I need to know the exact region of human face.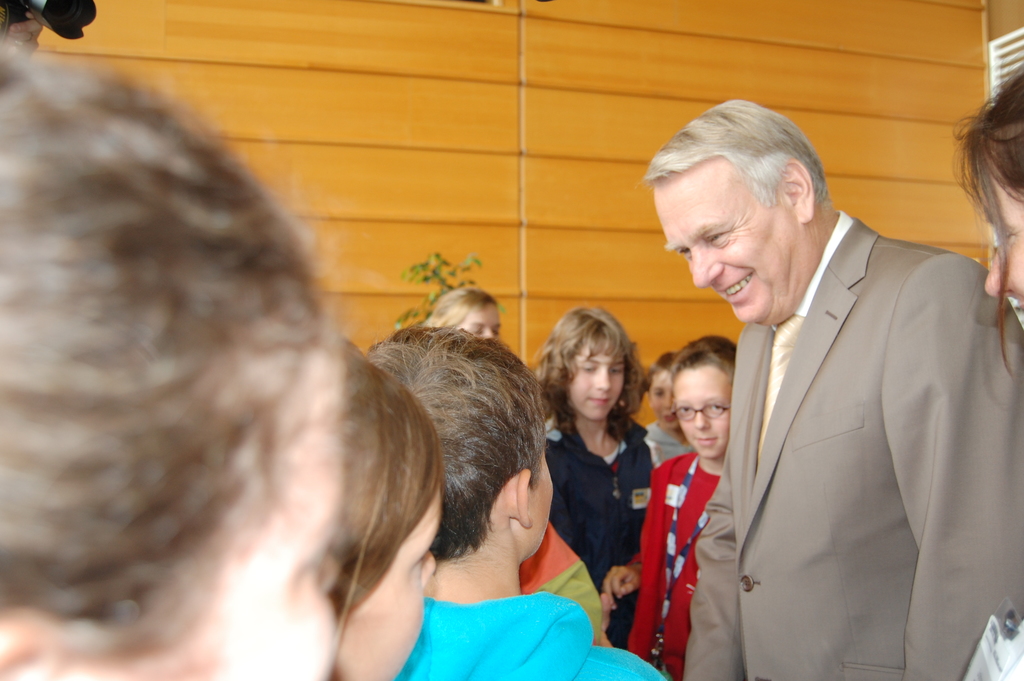
Region: box(561, 336, 630, 421).
